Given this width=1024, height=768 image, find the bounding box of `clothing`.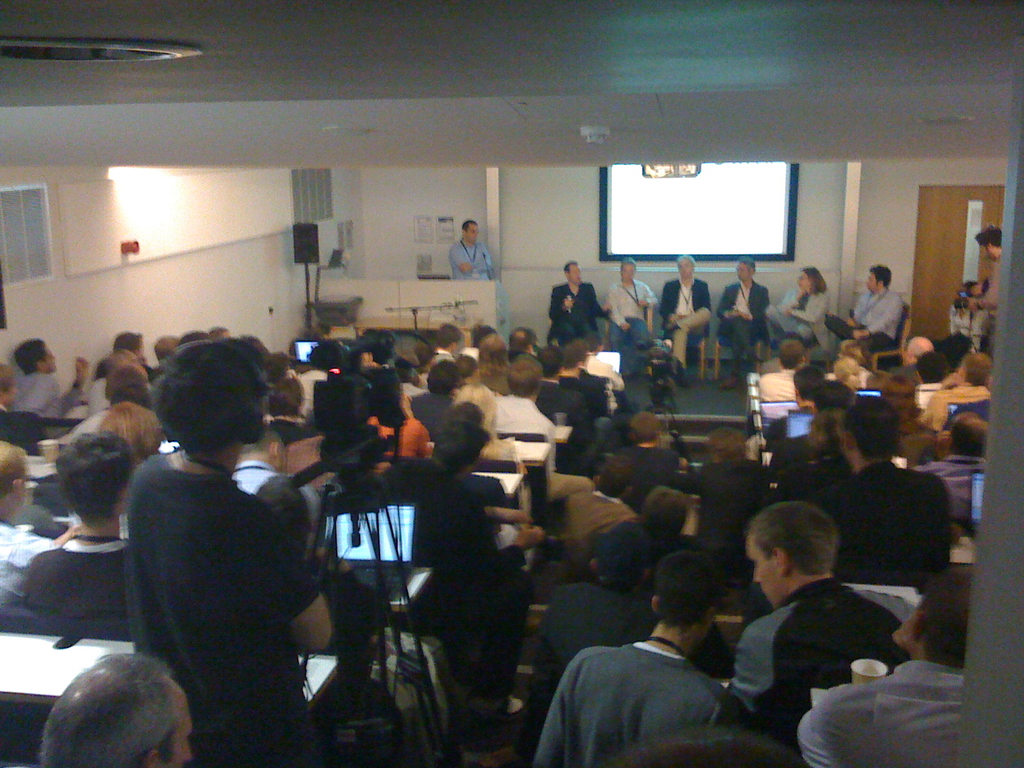
<box>22,536,139,627</box>.
